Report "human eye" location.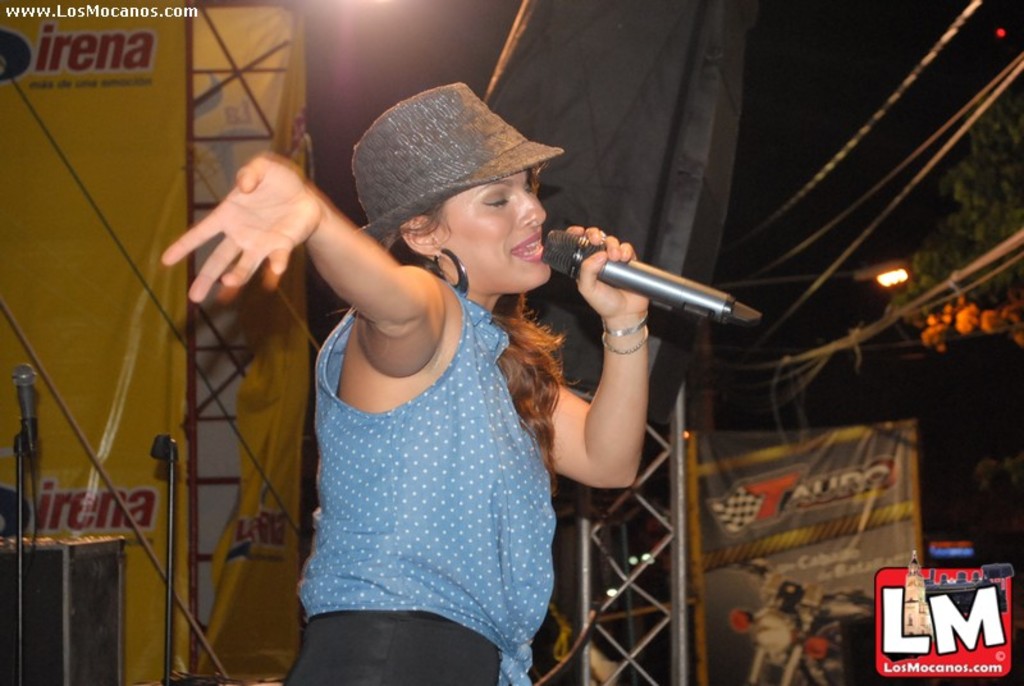
Report: pyautogui.locateOnScreen(479, 189, 509, 211).
